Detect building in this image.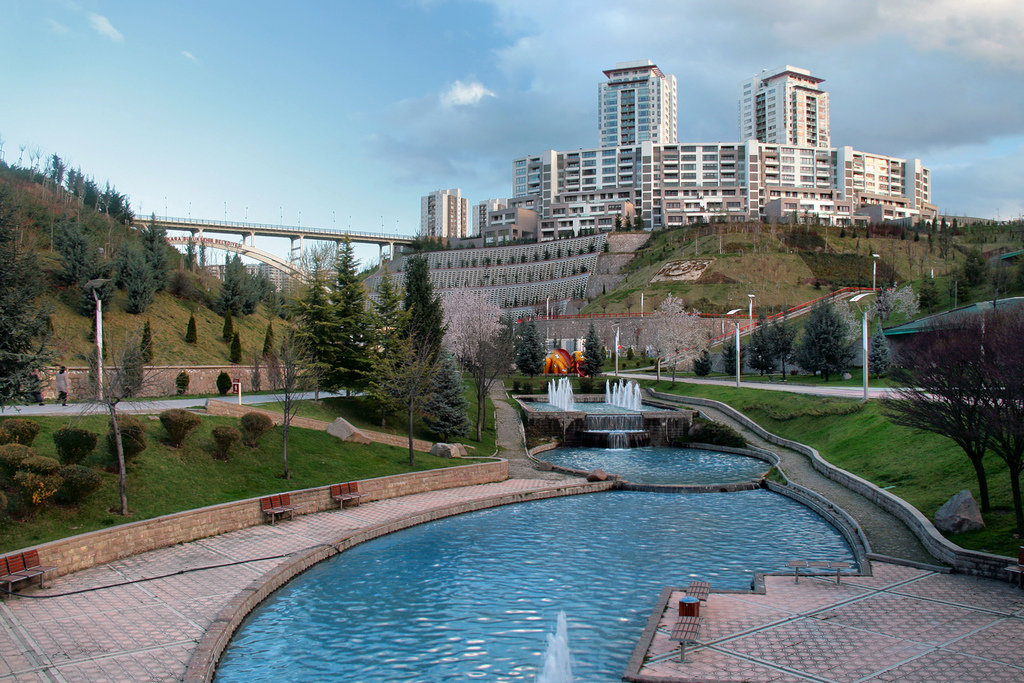
Detection: [x1=417, y1=188, x2=463, y2=240].
